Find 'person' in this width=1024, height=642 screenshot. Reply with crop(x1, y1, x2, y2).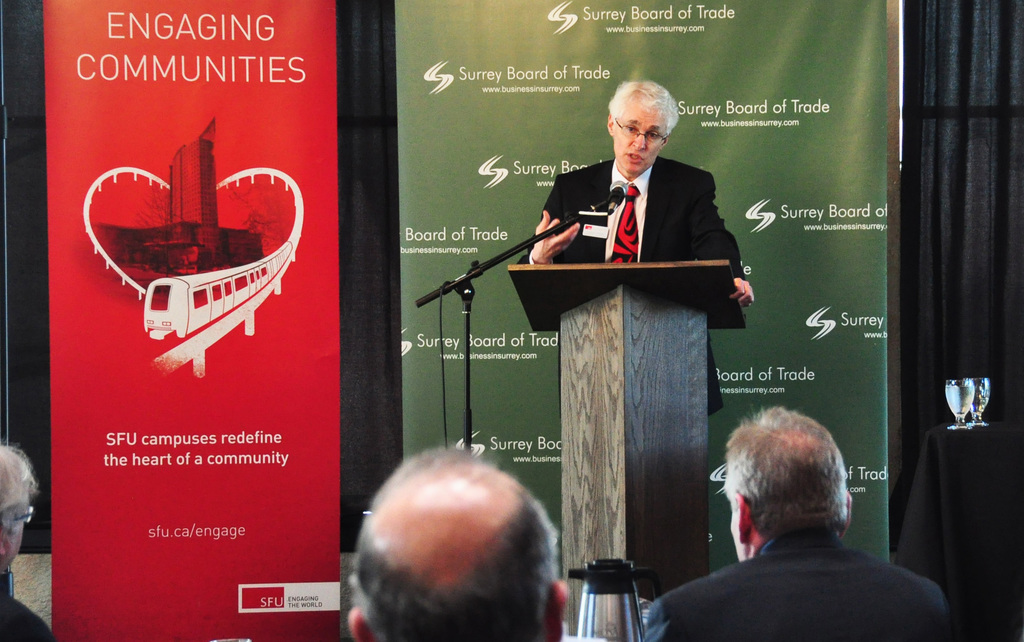
crop(349, 444, 570, 641).
